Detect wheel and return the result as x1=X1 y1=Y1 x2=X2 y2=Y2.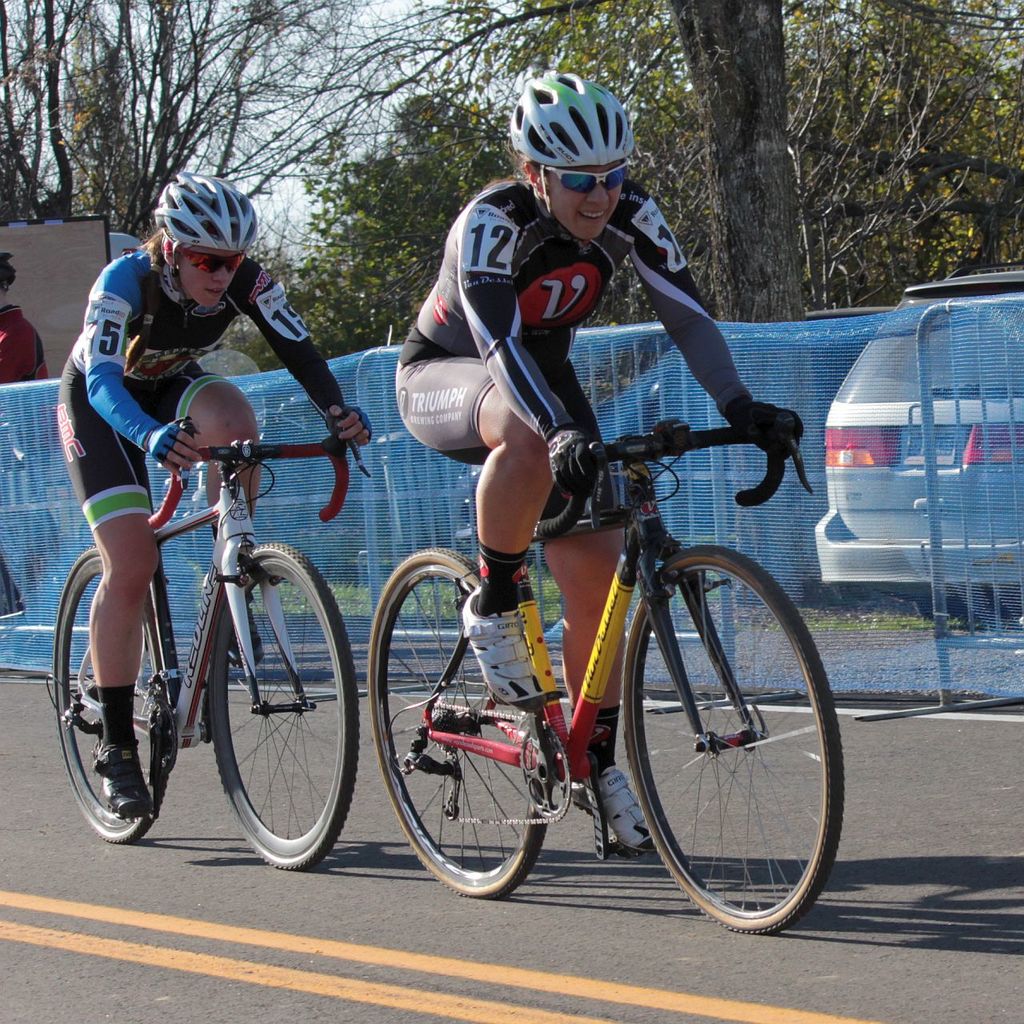
x1=627 y1=547 x2=846 y2=938.
